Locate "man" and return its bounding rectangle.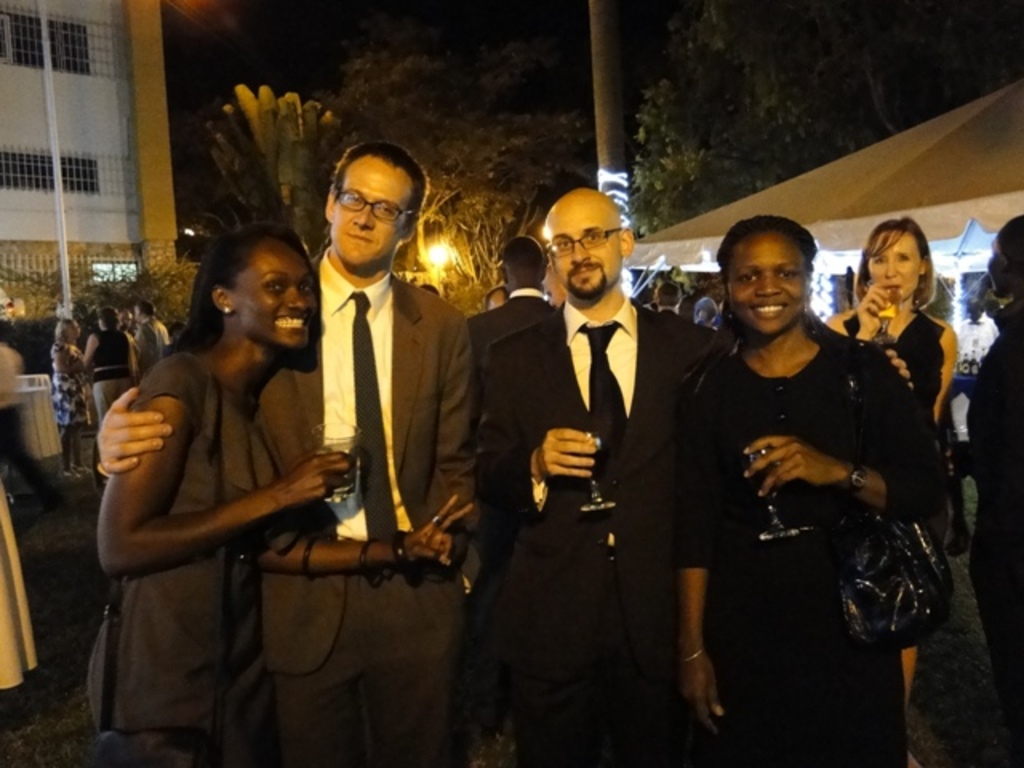
118,309,138,334.
